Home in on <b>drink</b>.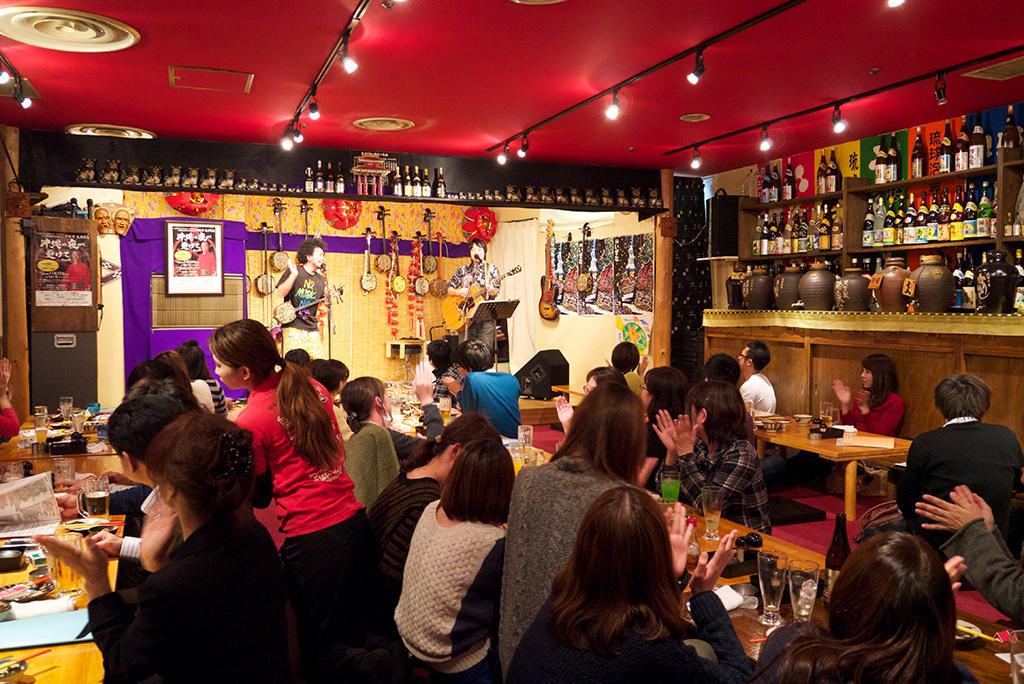
Homed in at {"left": 961, "top": 252, "right": 977, "bottom": 308}.
